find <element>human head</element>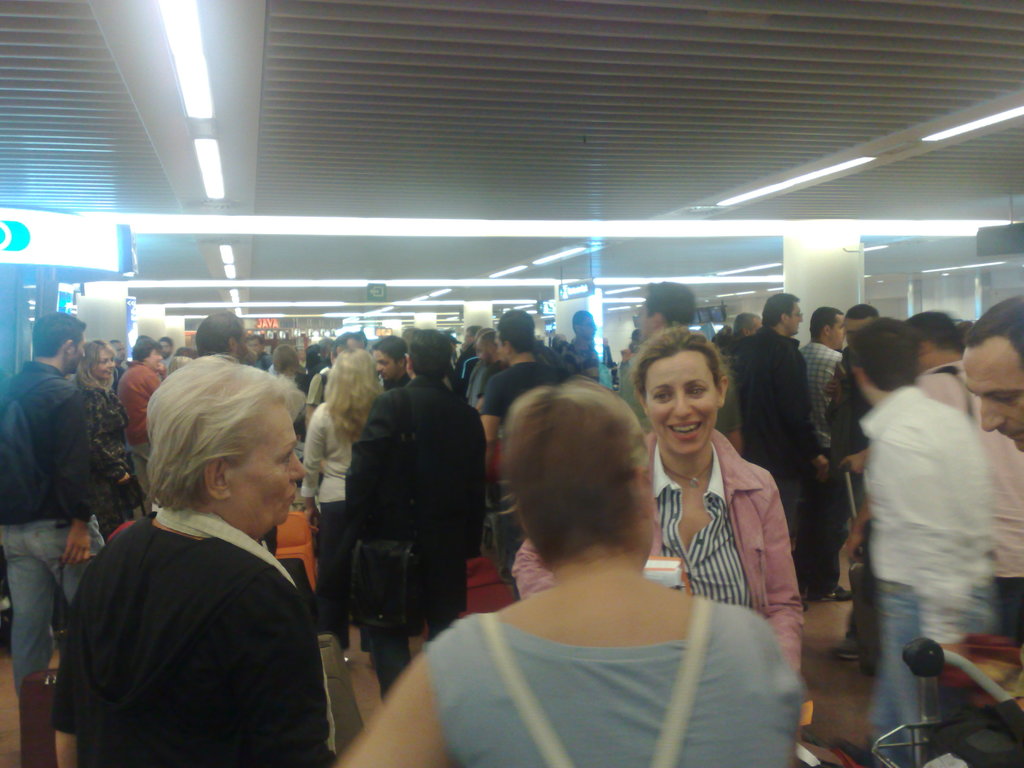
box=[330, 331, 368, 364]
